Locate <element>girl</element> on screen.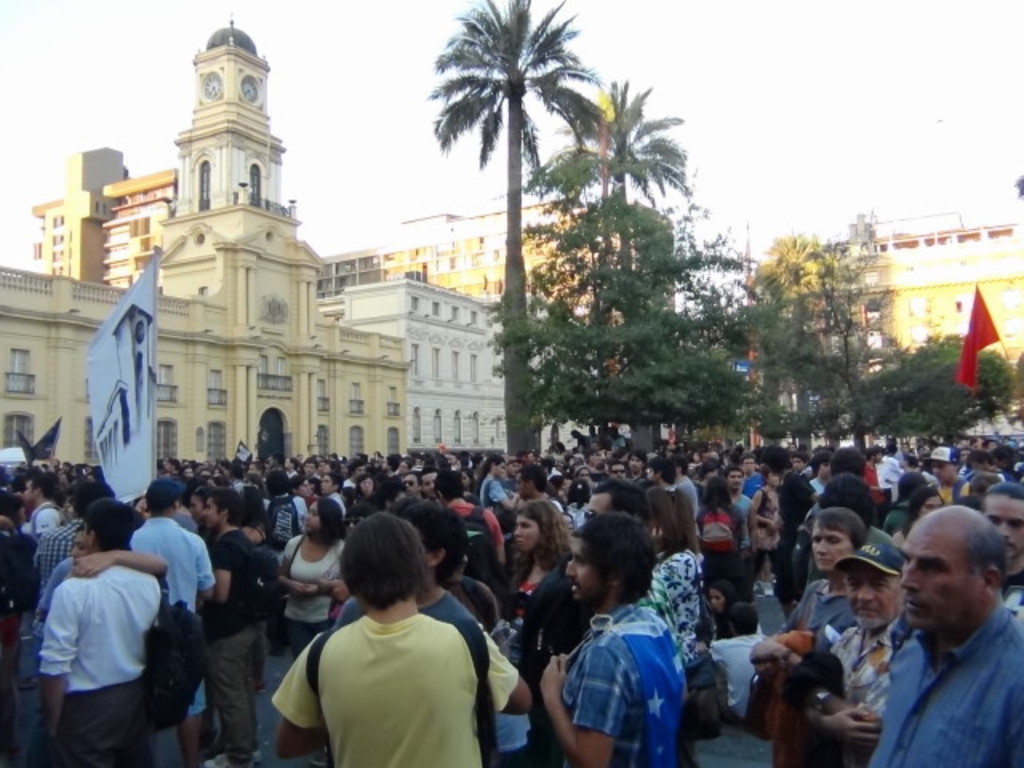
On screen at 509,496,589,642.
